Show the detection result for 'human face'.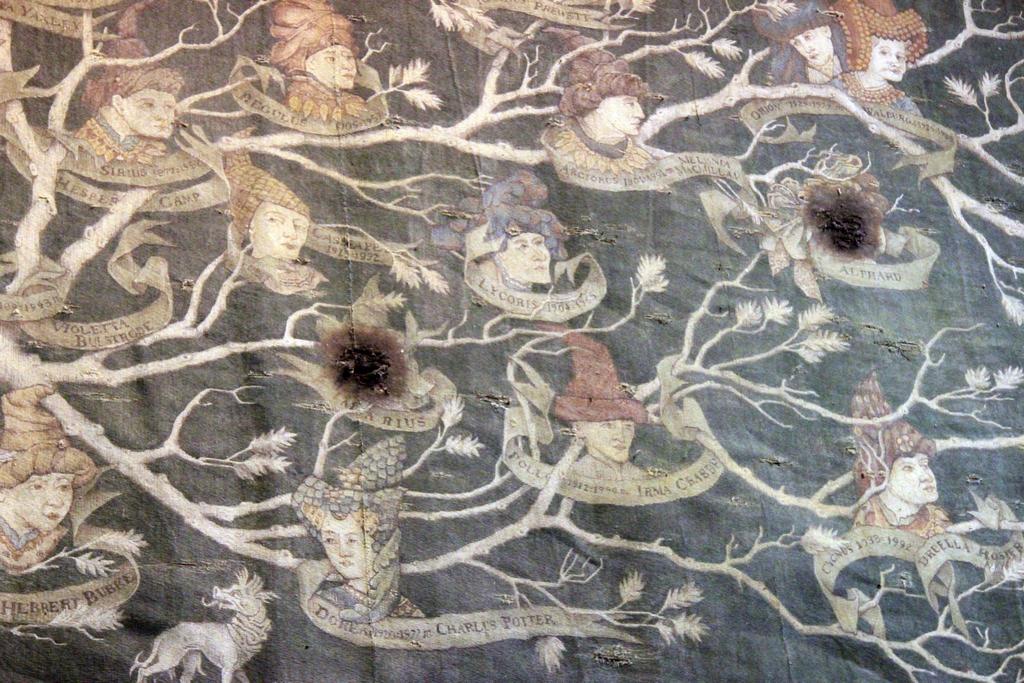
310:44:356:88.
